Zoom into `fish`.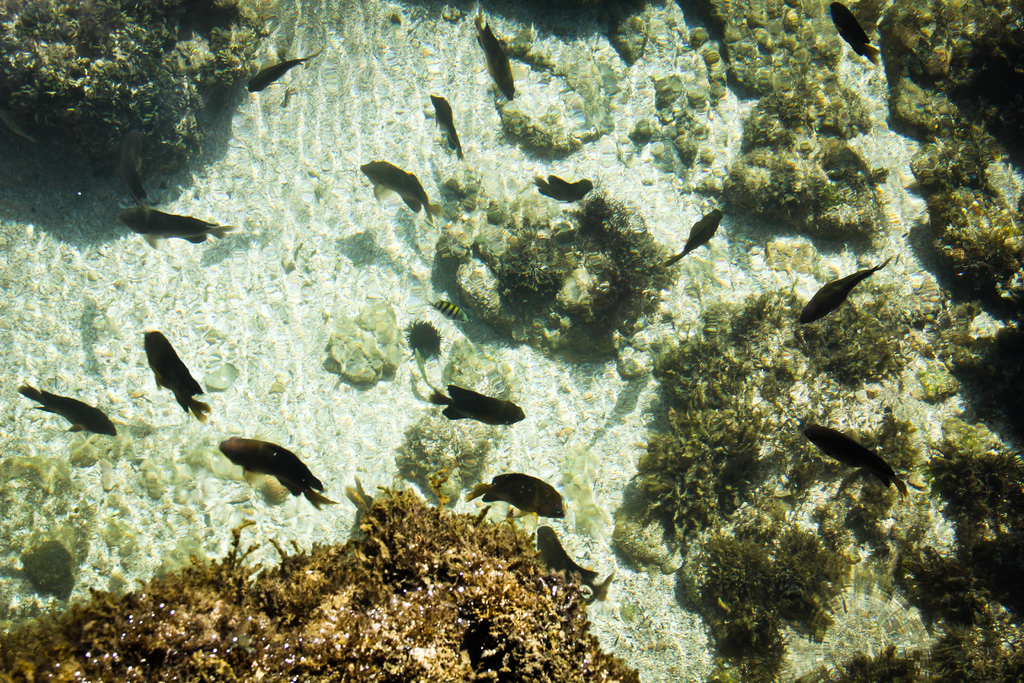
Zoom target: <bbox>214, 434, 322, 511</bbox>.
